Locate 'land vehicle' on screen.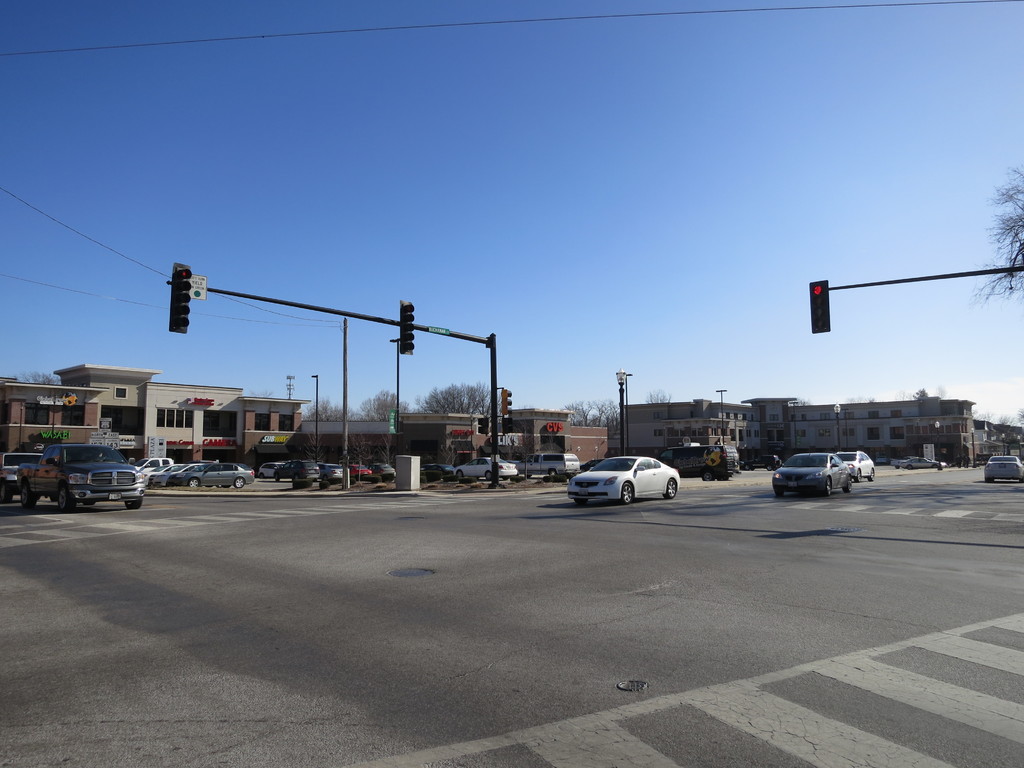
On screen at [426,464,445,467].
